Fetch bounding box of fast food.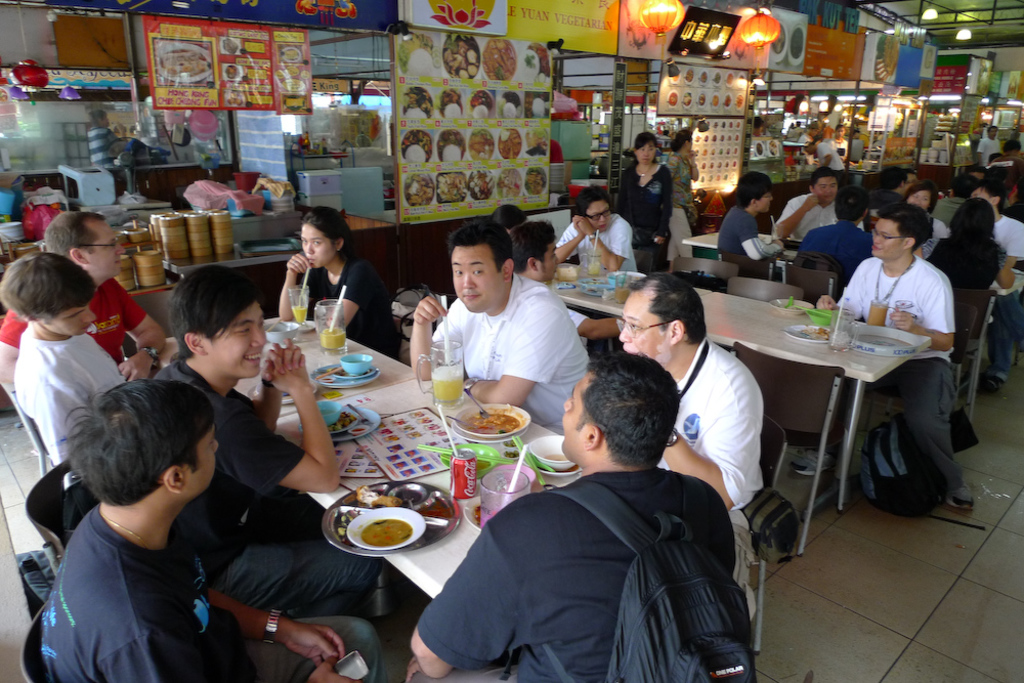
Bbox: (712,71,724,88).
